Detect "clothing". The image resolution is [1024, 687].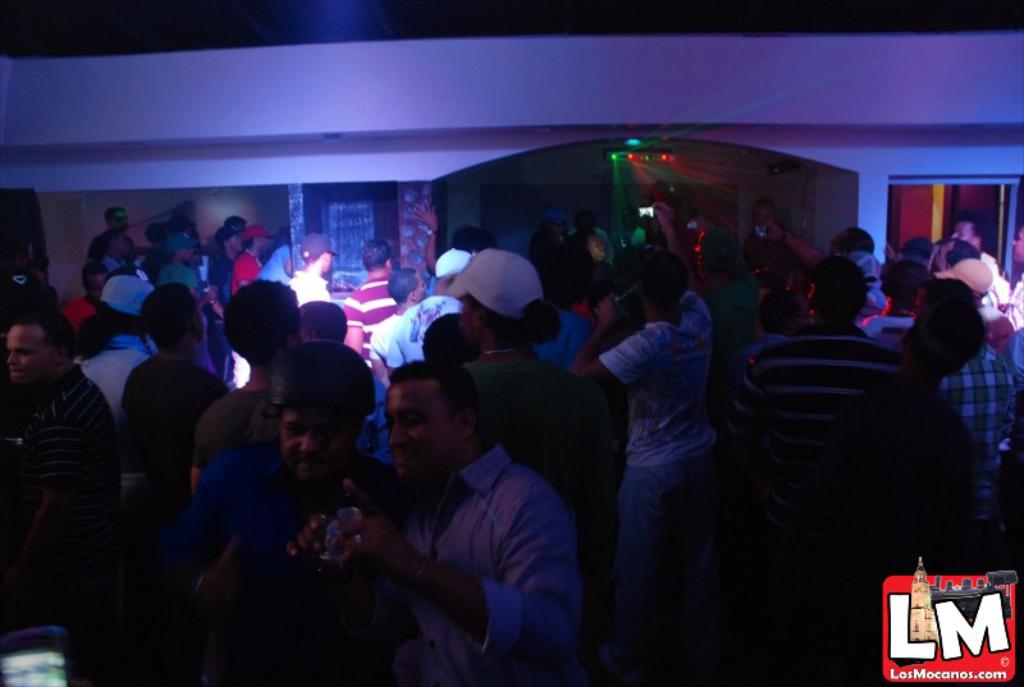
detection(334, 272, 407, 375).
